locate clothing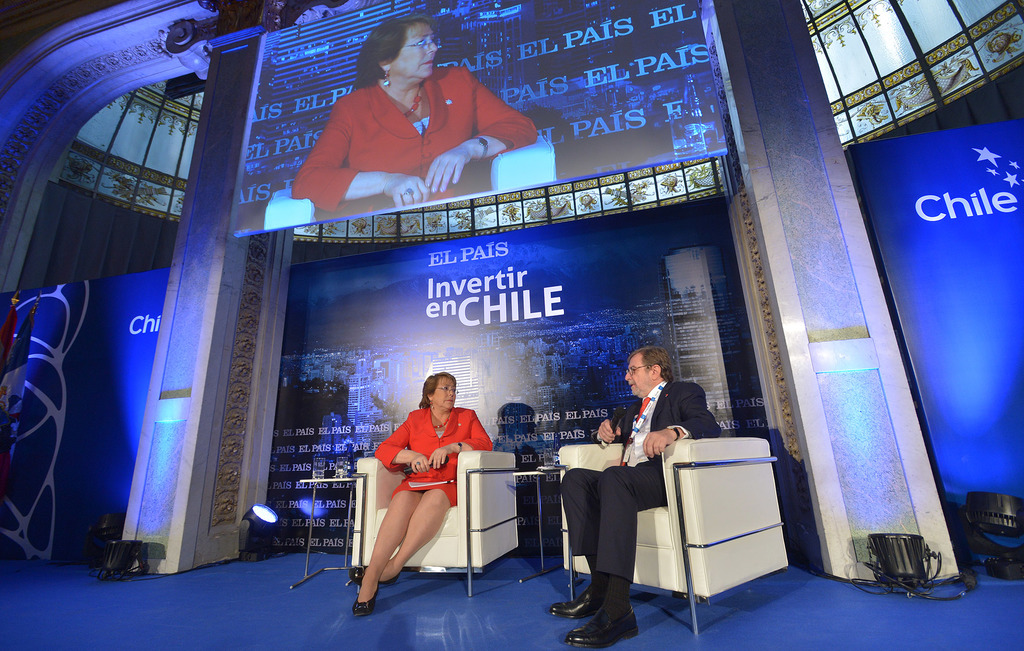
{"left": 374, "top": 407, "right": 491, "bottom": 504}
